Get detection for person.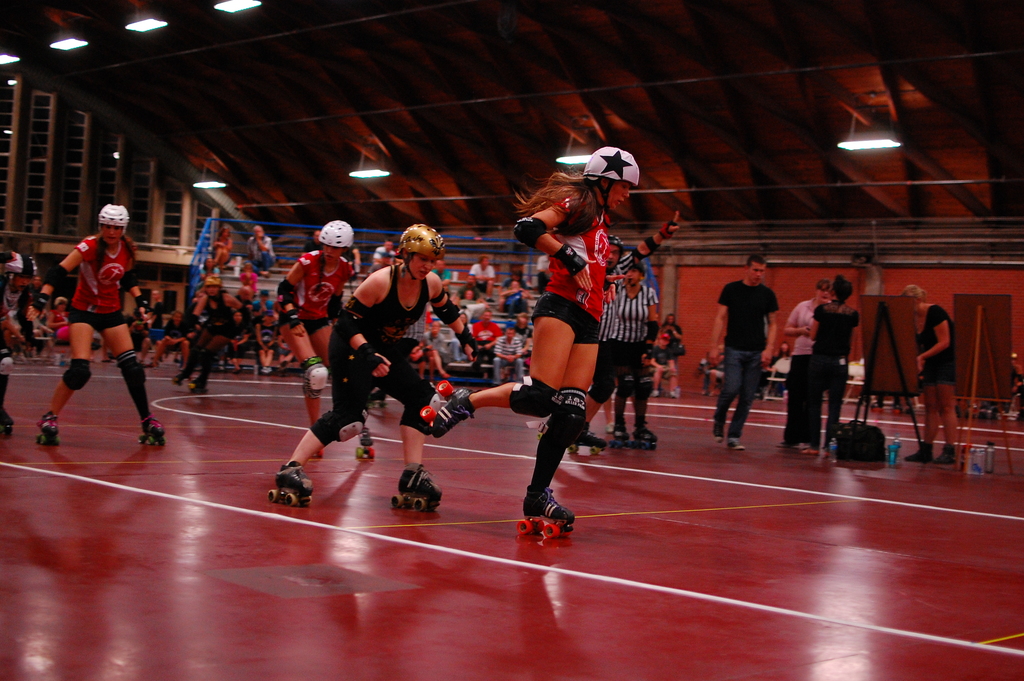
Detection: detection(46, 189, 149, 455).
